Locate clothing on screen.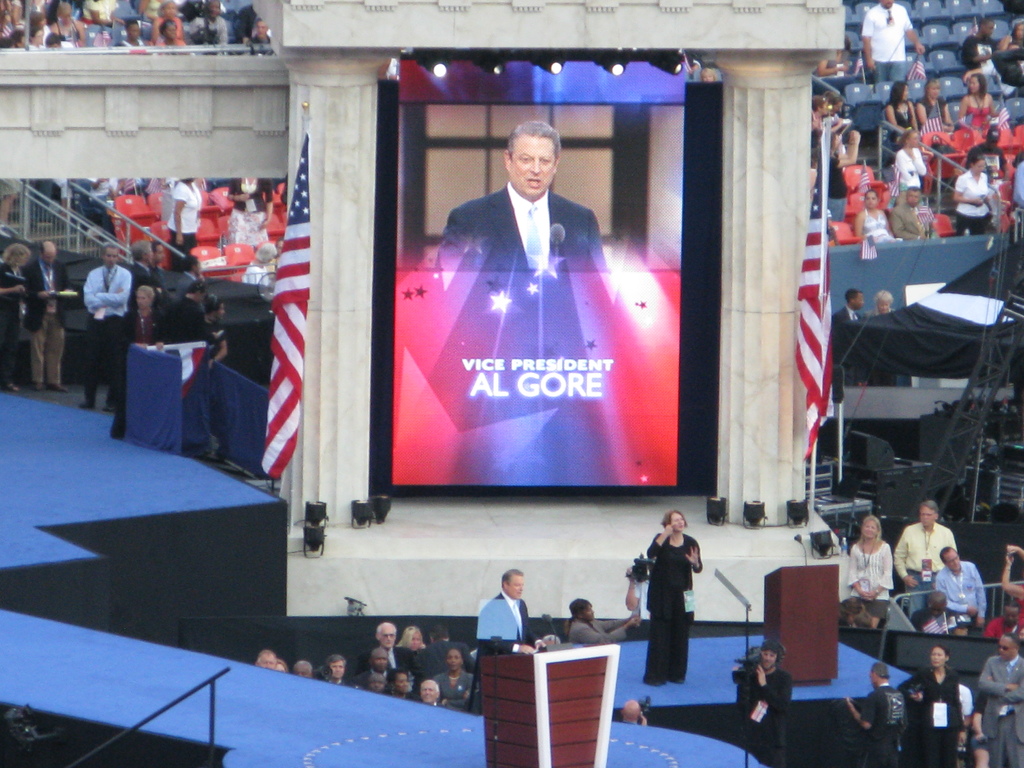
On screen at {"x1": 431, "y1": 164, "x2": 628, "y2": 379}.
